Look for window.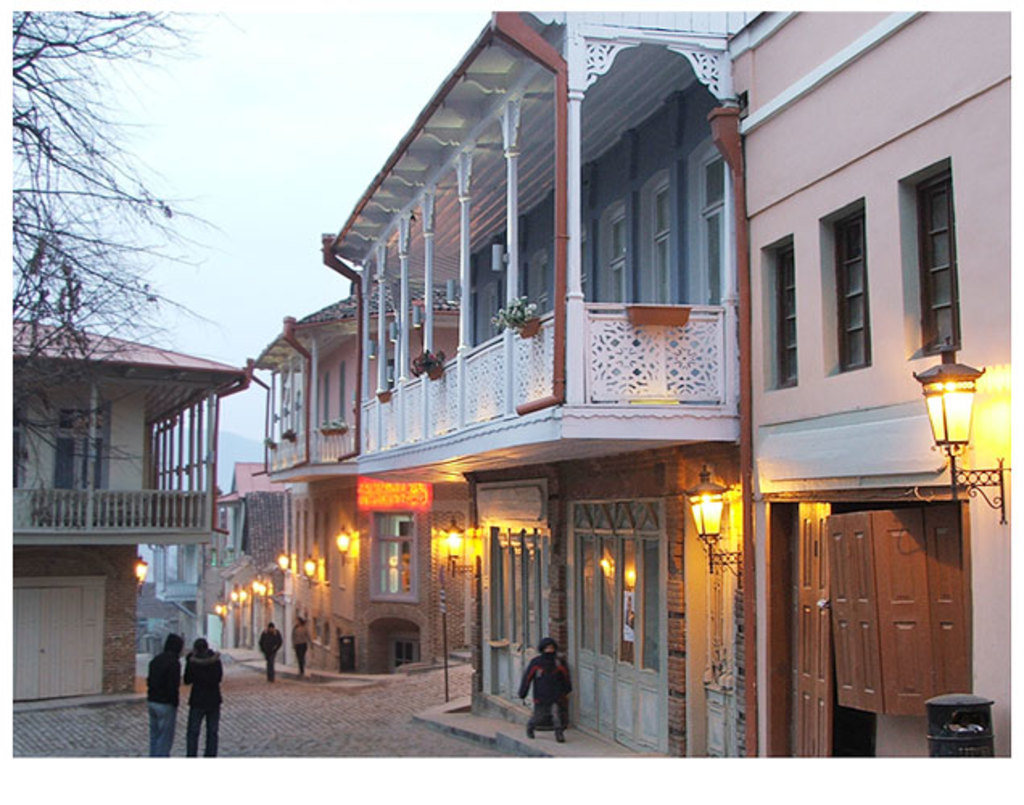
Found: BBox(691, 135, 726, 309).
